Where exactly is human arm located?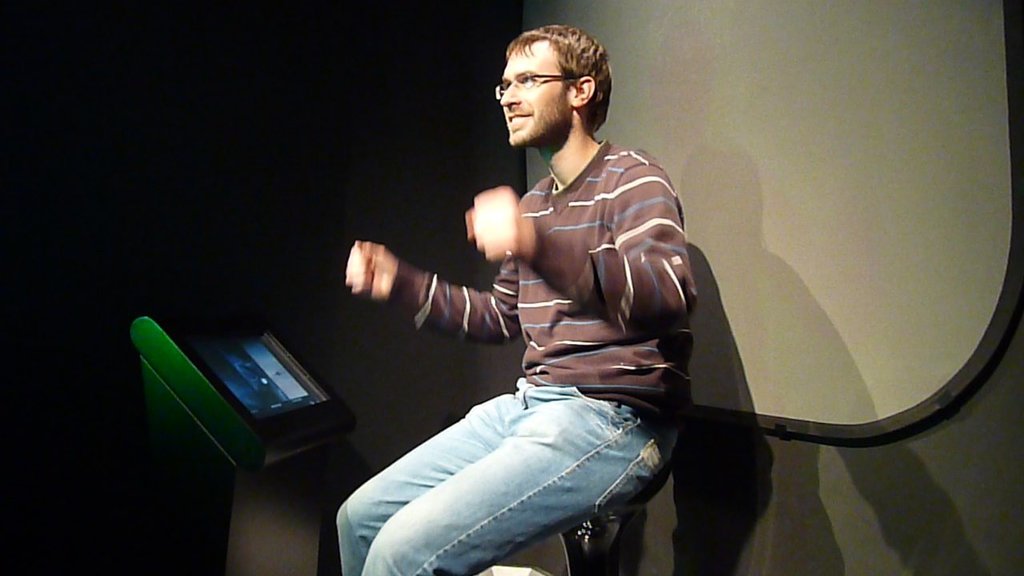
Its bounding box is 457/150/698/345.
